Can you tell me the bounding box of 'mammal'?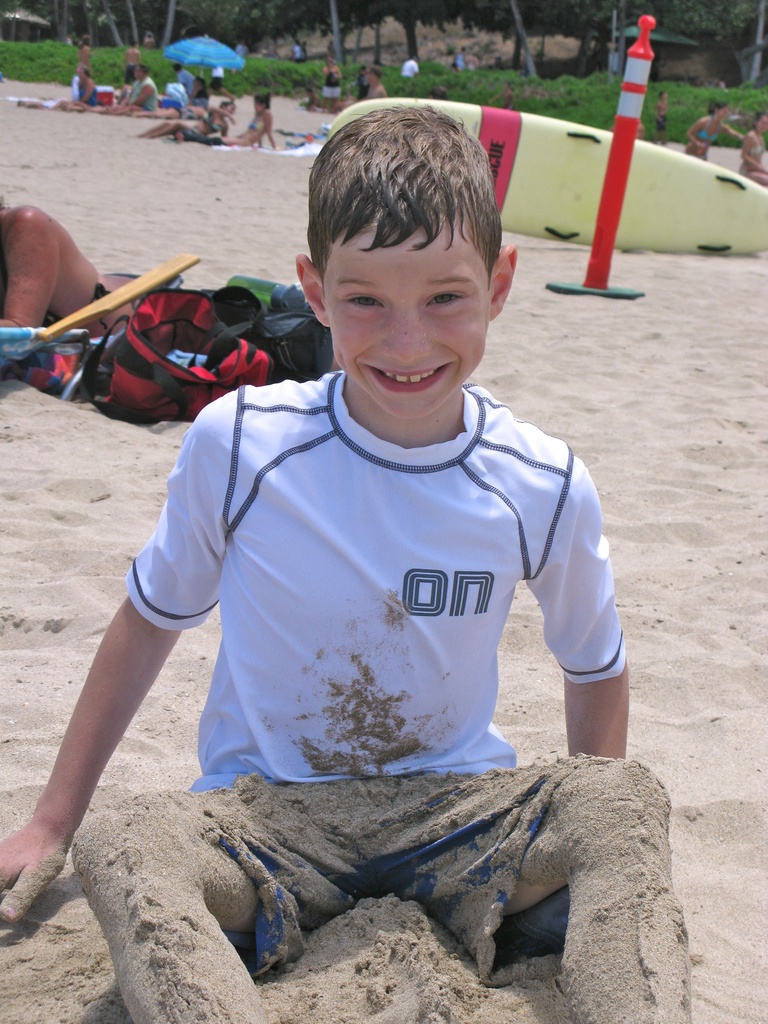
319,53,342,115.
